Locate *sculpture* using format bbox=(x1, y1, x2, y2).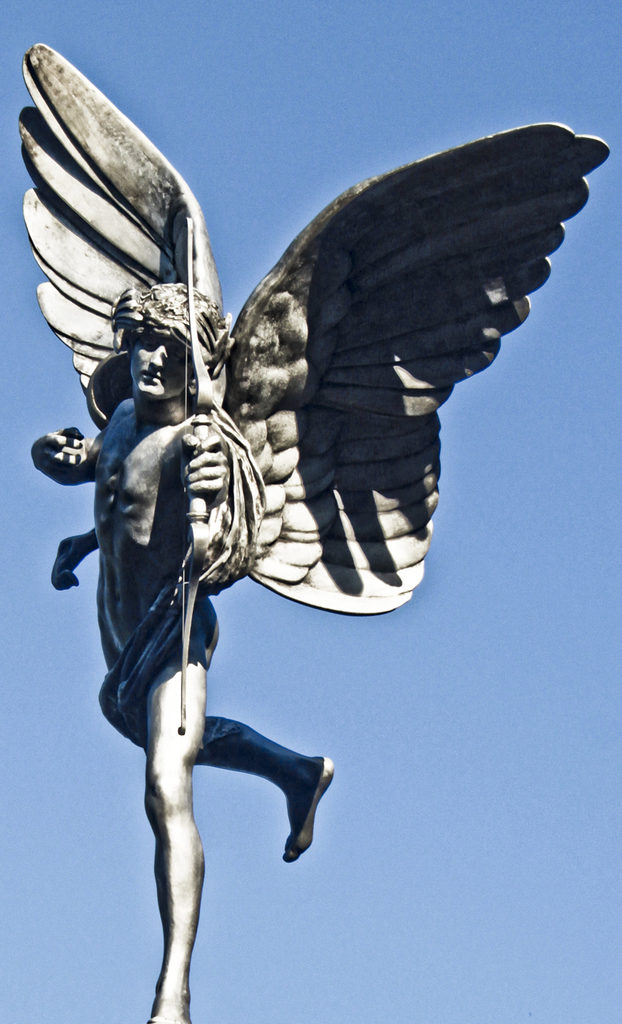
bbox=(41, 83, 517, 949).
